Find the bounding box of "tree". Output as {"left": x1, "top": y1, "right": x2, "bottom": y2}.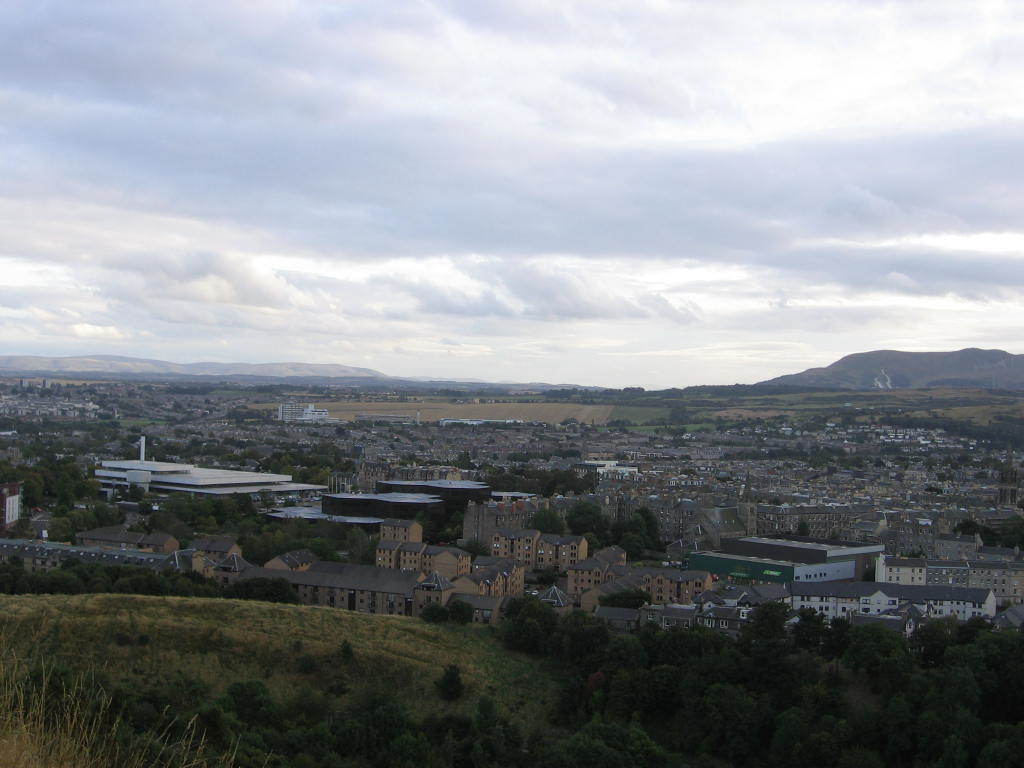
{"left": 418, "top": 501, "right": 463, "bottom": 544}.
